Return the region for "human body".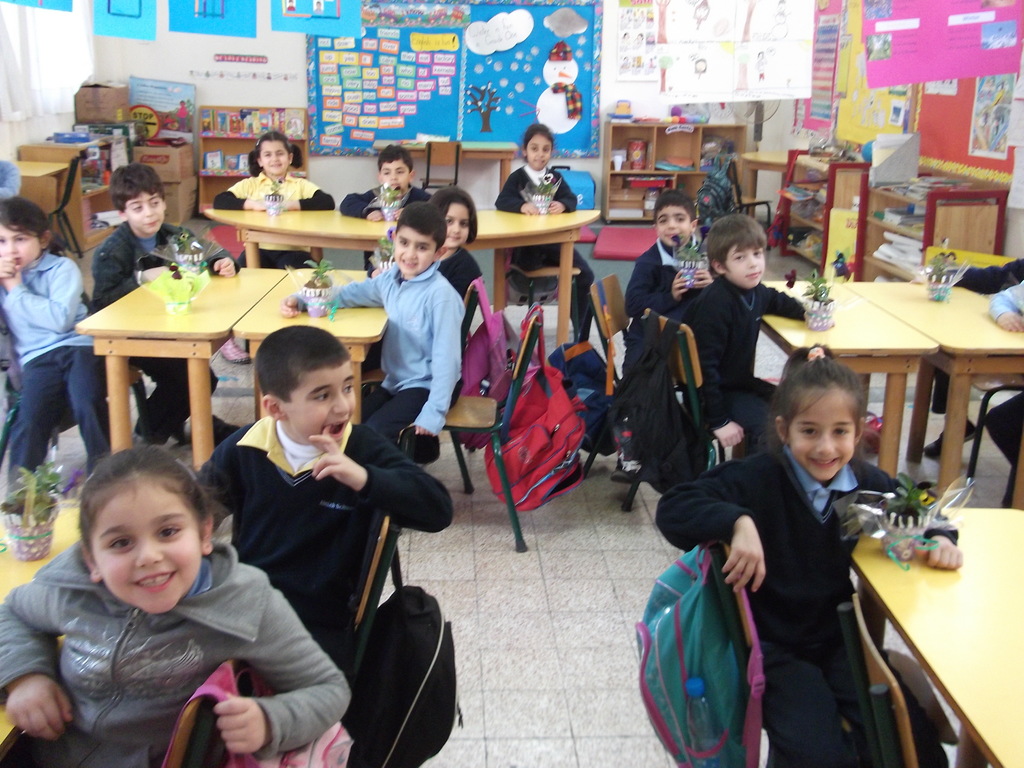
13, 234, 112, 500.
